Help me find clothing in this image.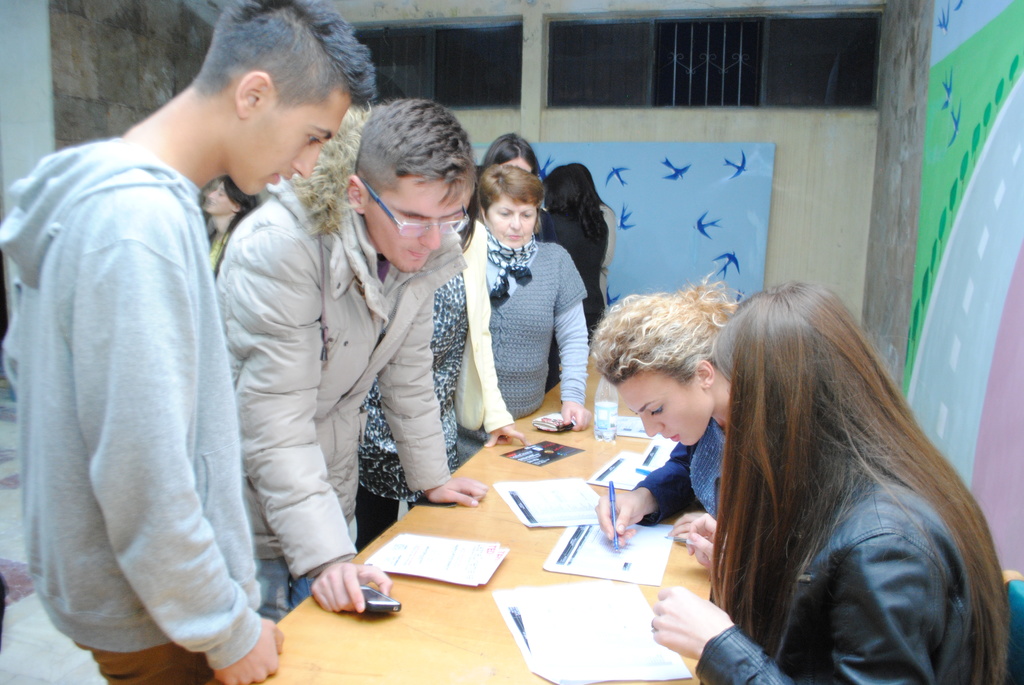
Found it: <region>19, 88, 262, 684</region>.
